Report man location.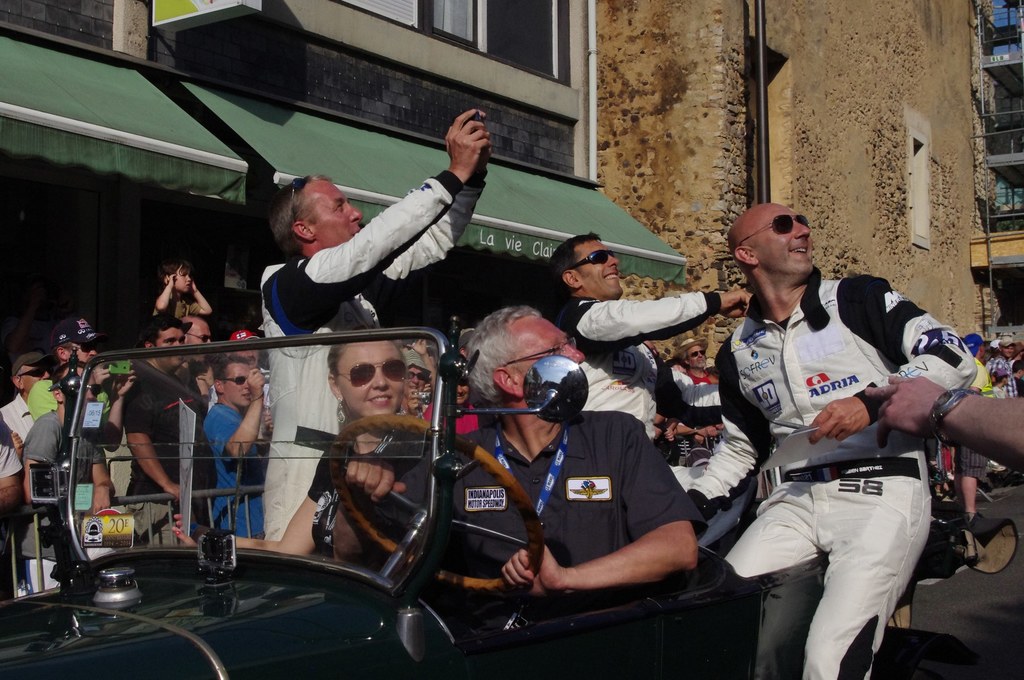
Report: <box>0,422,33,515</box>.
